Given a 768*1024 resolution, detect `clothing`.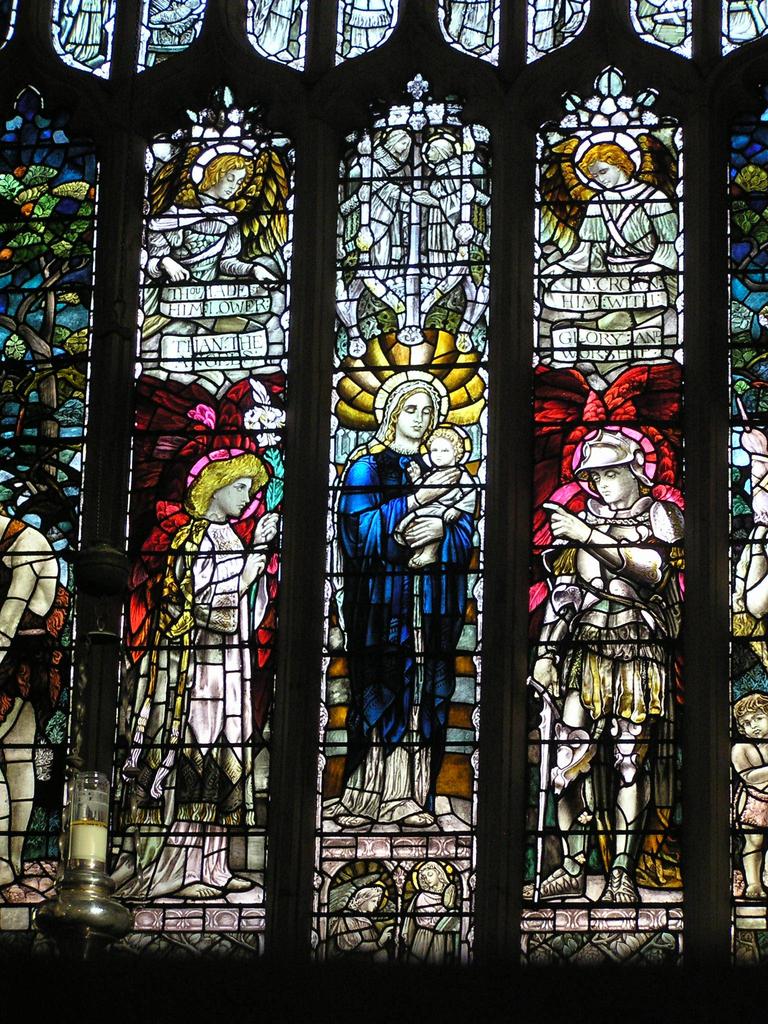
crop(407, 465, 486, 575).
